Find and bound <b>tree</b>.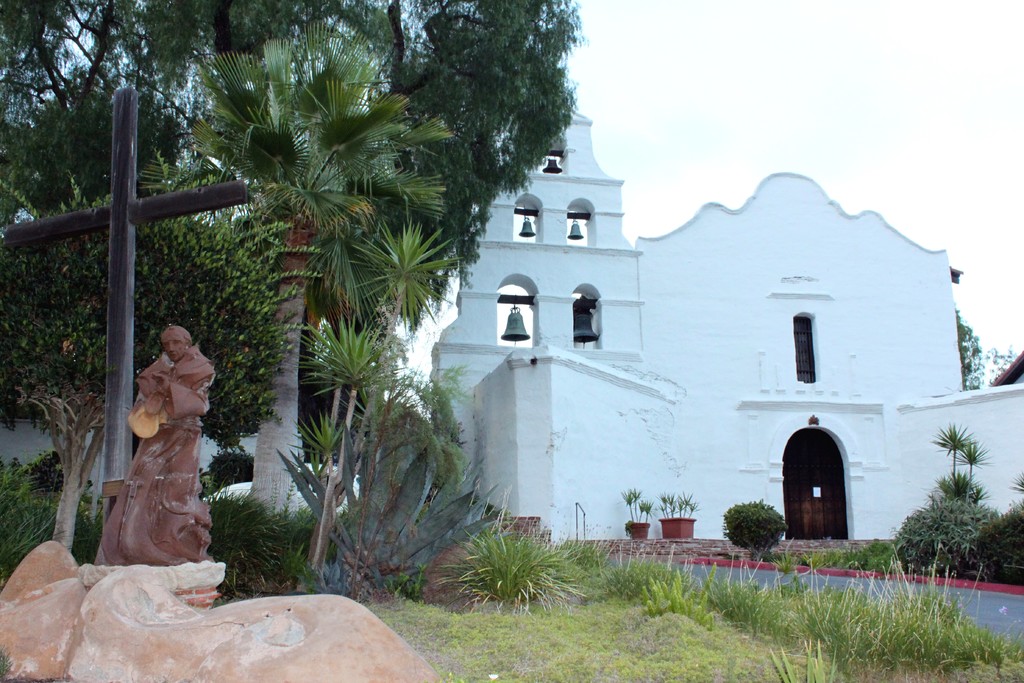
Bound: left=174, top=26, right=452, bottom=568.
